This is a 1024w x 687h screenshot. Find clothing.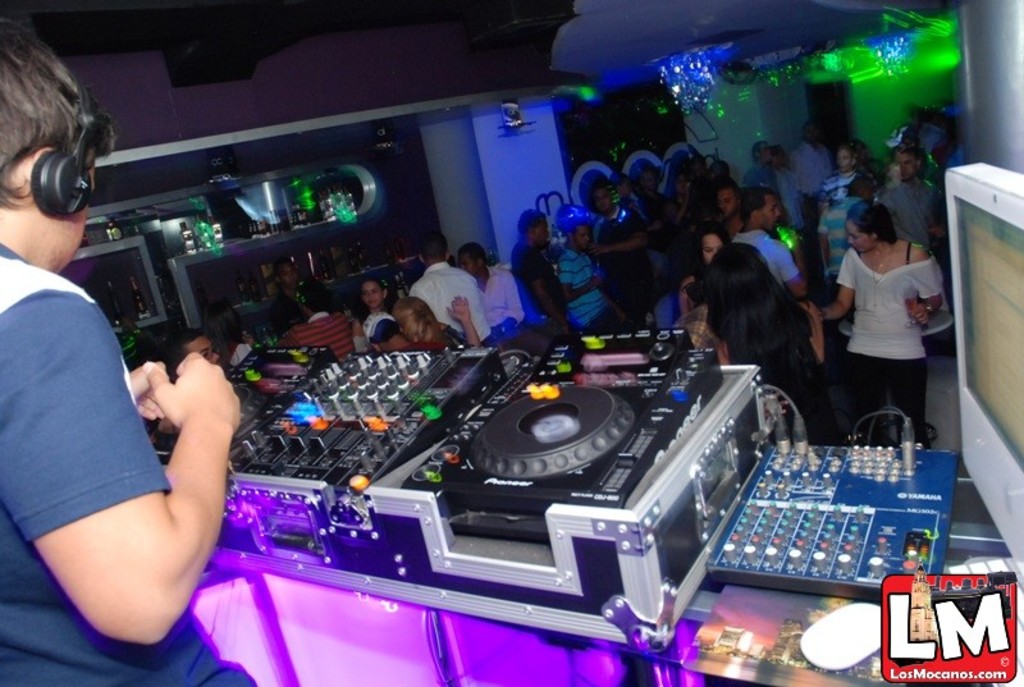
Bounding box: {"x1": 882, "y1": 177, "x2": 932, "y2": 253}.
